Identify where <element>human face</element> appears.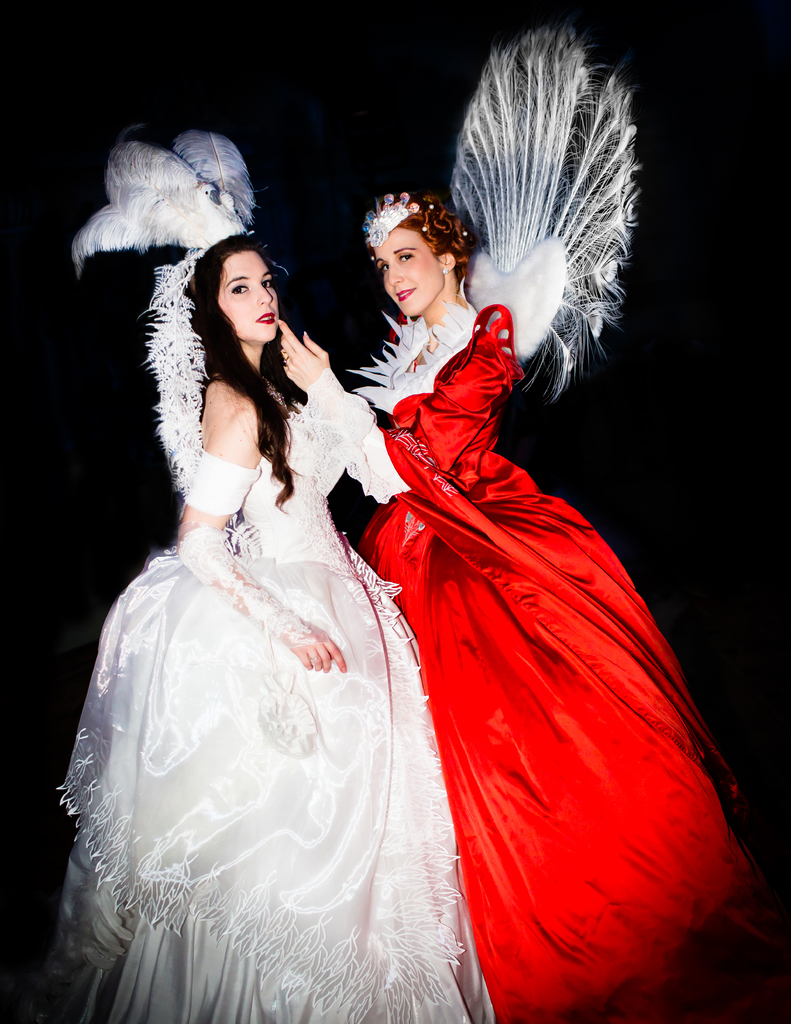
Appears at 225, 250, 277, 344.
